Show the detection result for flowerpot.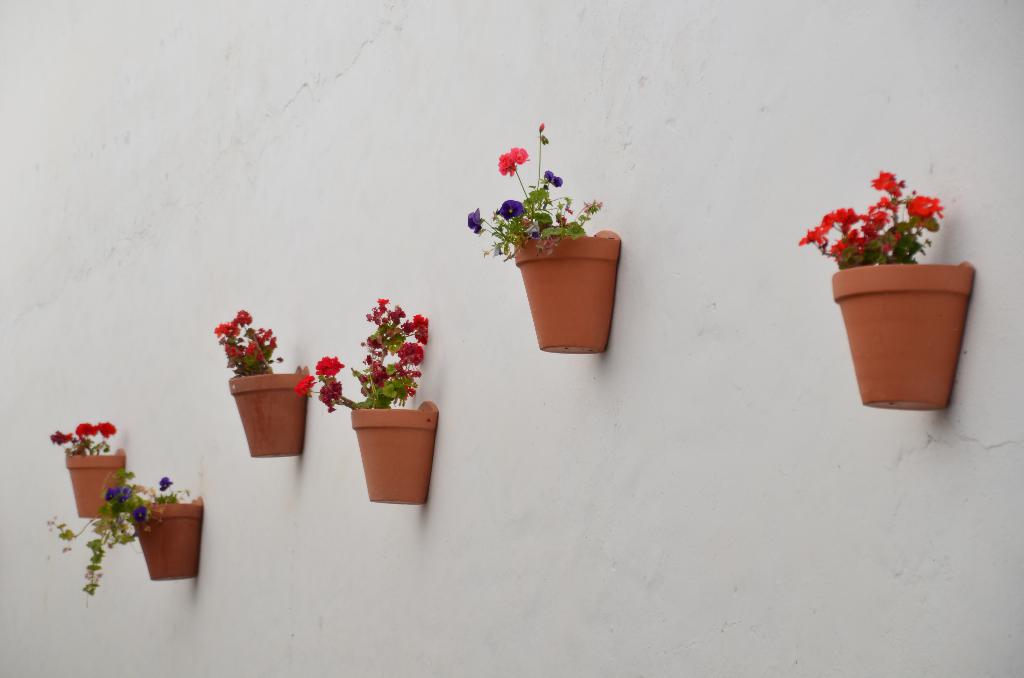
l=224, t=365, r=303, b=463.
